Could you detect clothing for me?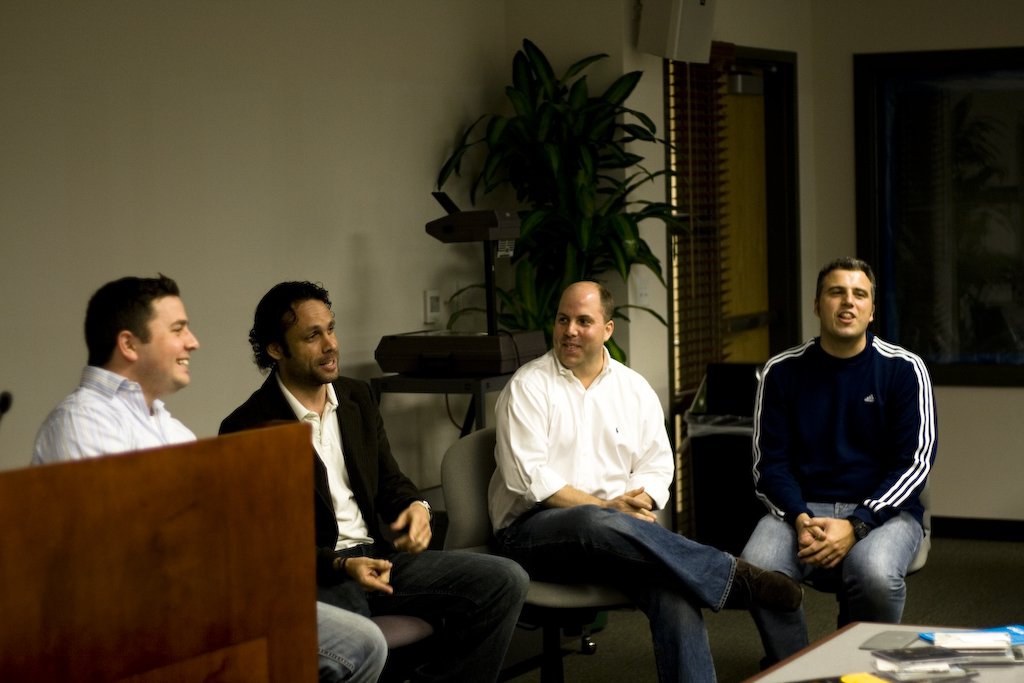
Detection result: rect(30, 369, 383, 682).
